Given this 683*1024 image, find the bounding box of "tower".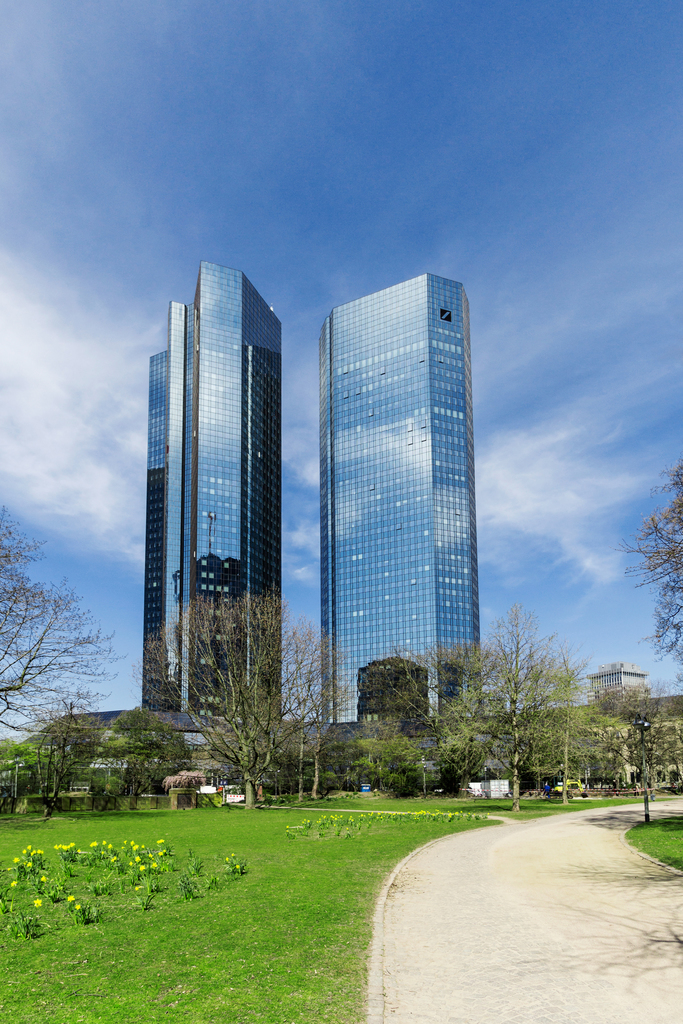
(left=124, top=230, right=311, bottom=701).
